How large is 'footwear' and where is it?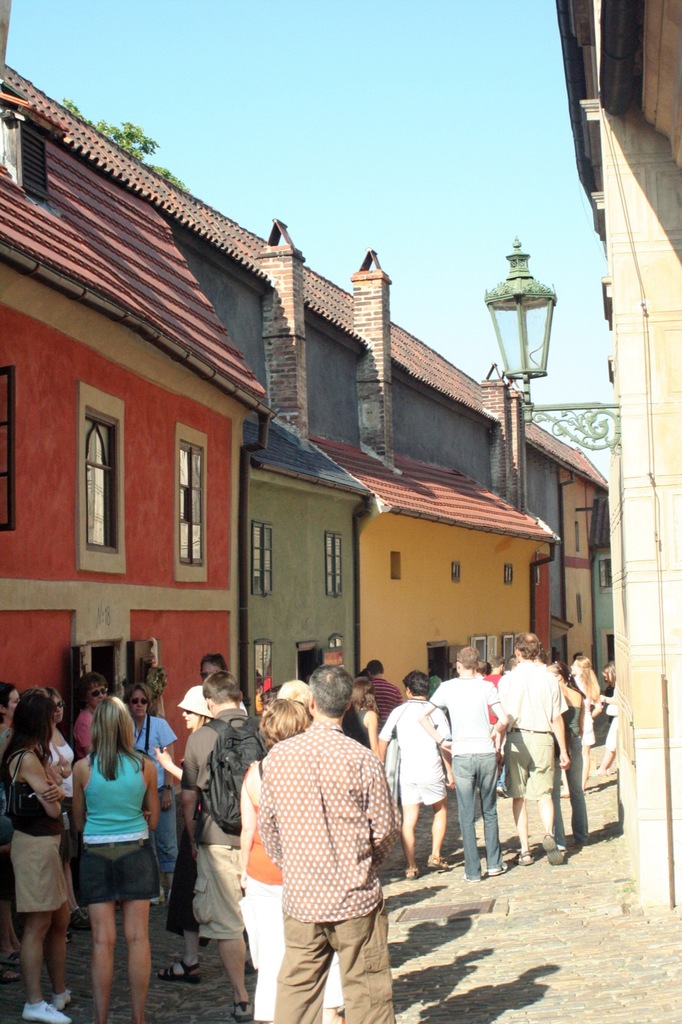
Bounding box: BBox(52, 988, 78, 1014).
